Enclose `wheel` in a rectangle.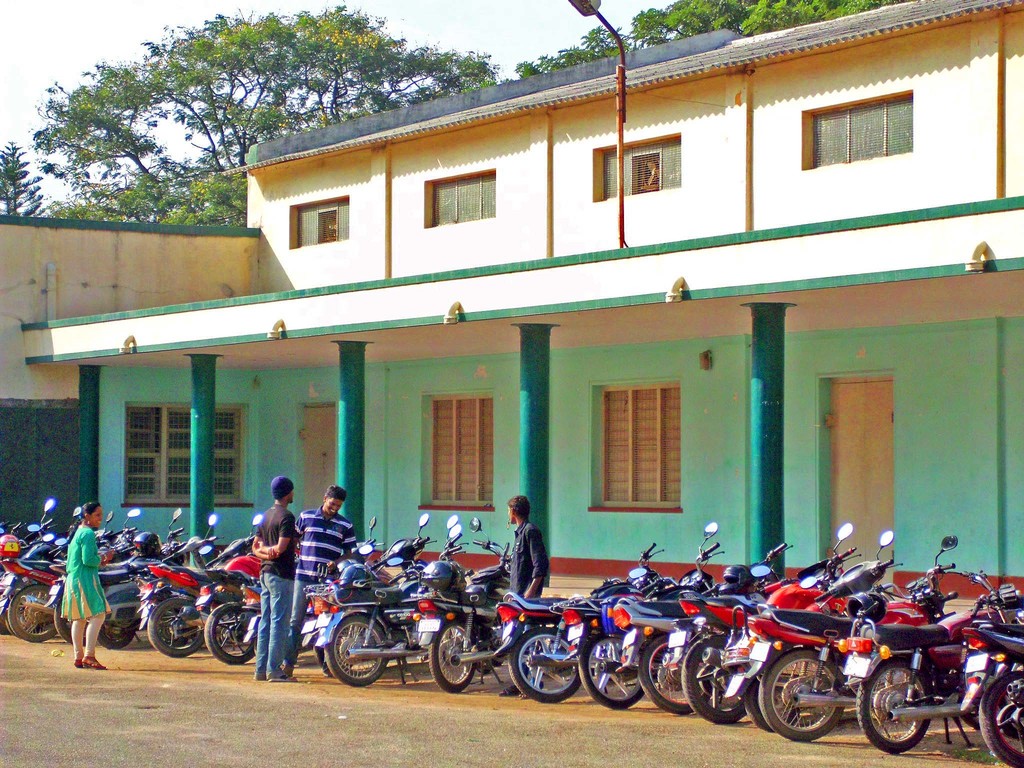
956 707 980 730.
